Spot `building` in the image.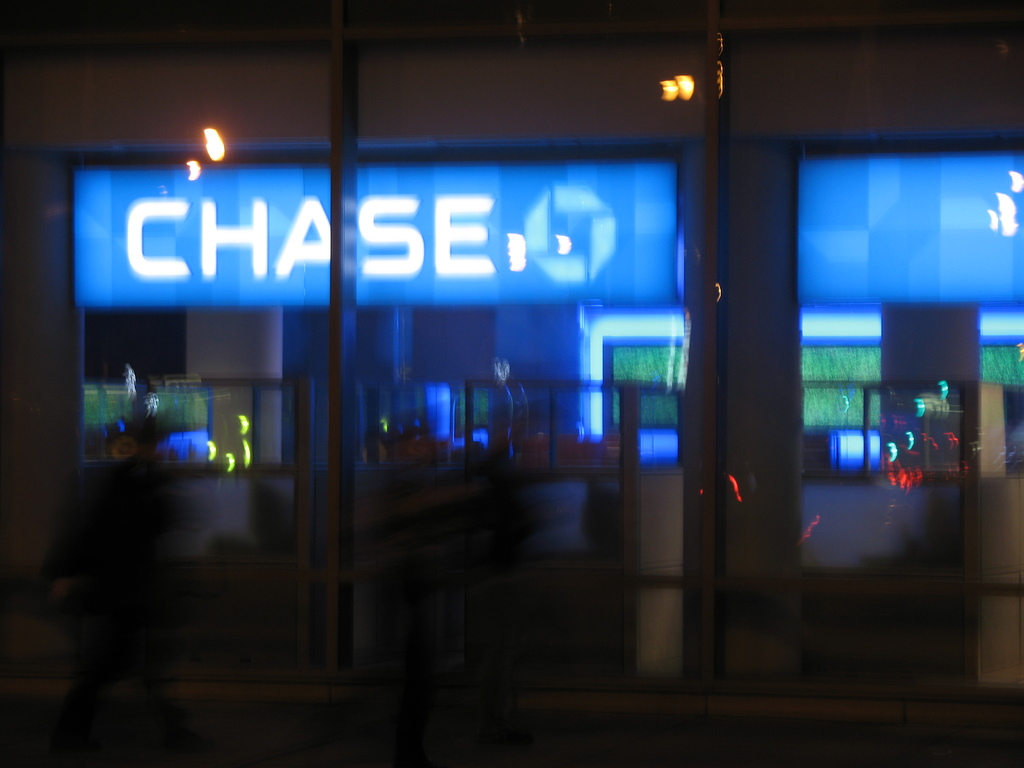
`building` found at pyautogui.locateOnScreen(0, 0, 1023, 767).
